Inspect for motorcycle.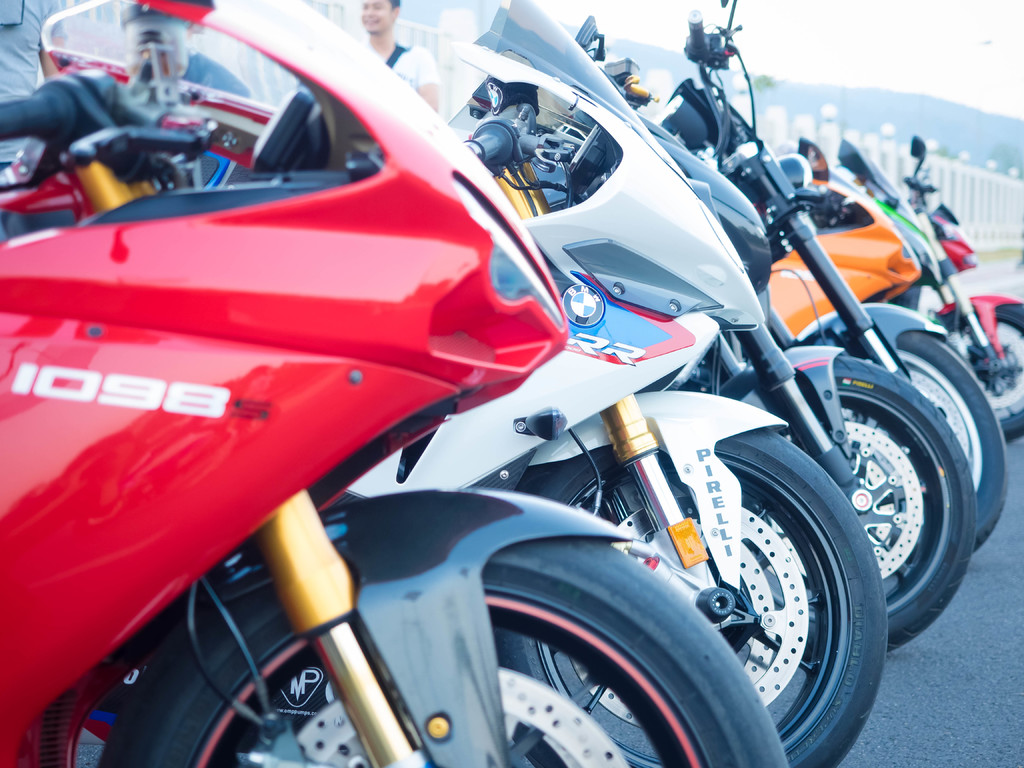
Inspection: bbox=(913, 137, 1023, 445).
